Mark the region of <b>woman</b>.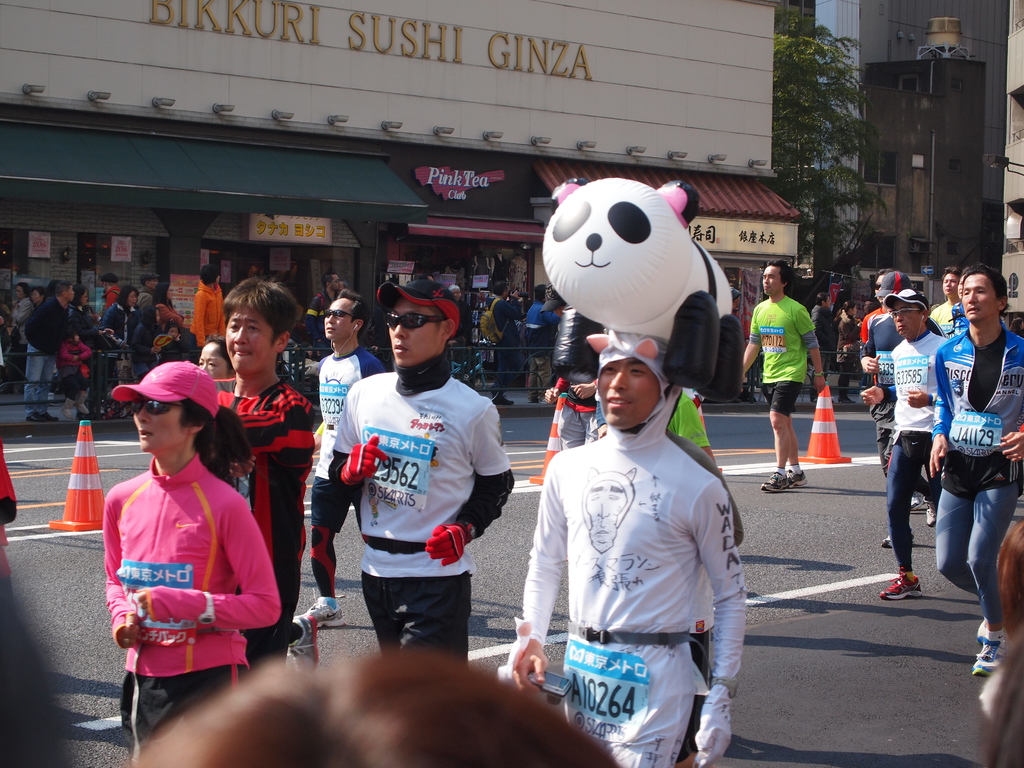
Region: (left=129, top=305, right=163, bottom=379).
